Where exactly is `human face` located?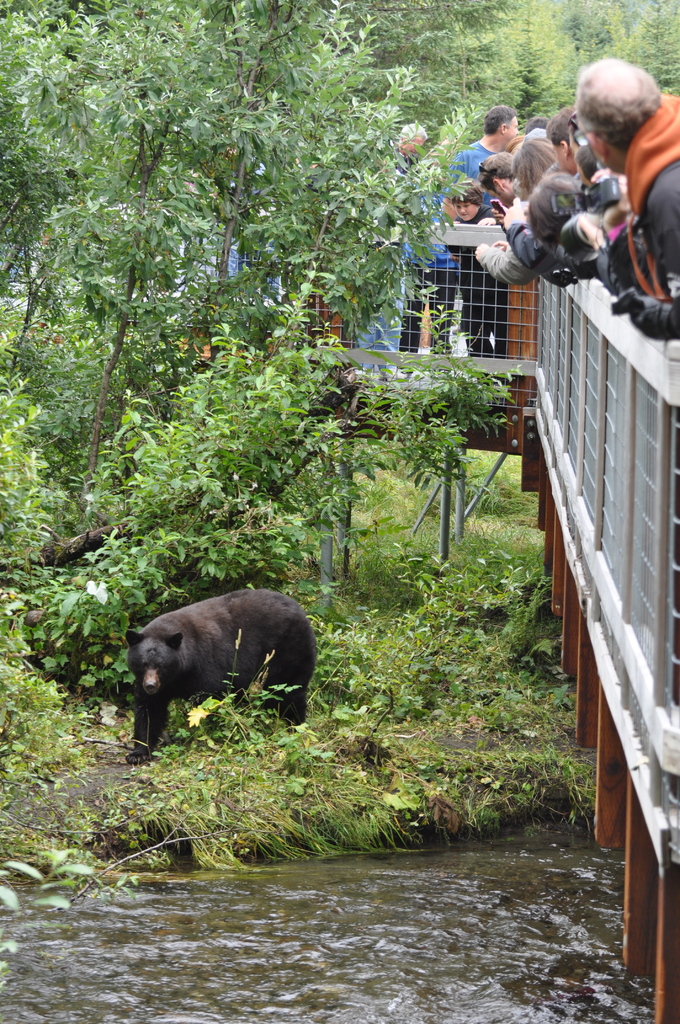
Its bounding box is x1=451, y1=197, x2=480, y2=223.
